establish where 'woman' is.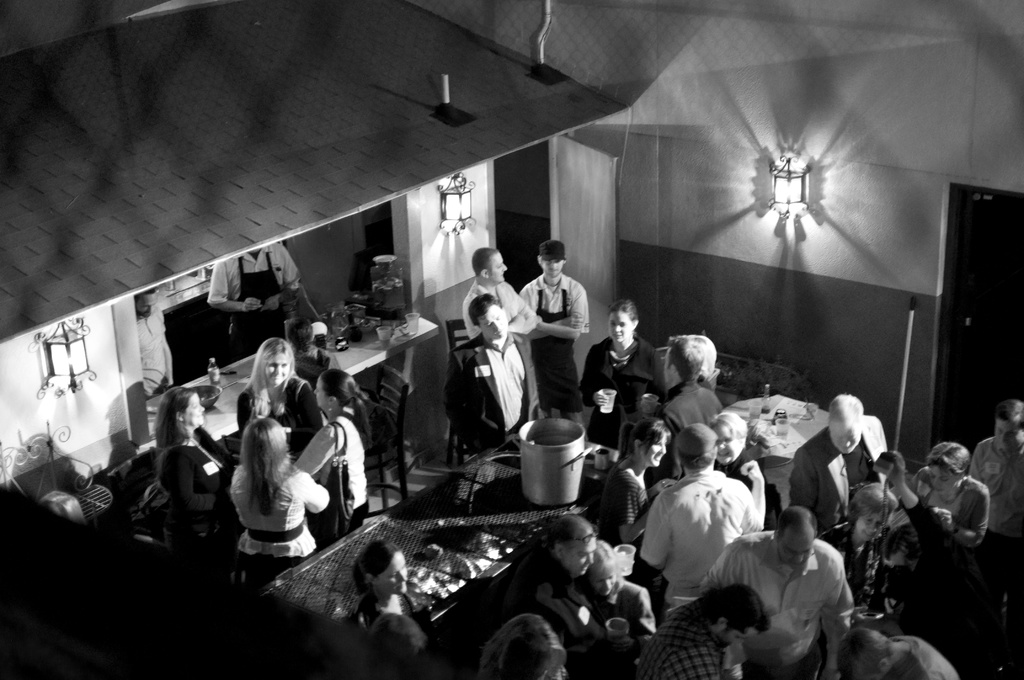
Established at x1=239, y1=342, x2=317, y2=457.
